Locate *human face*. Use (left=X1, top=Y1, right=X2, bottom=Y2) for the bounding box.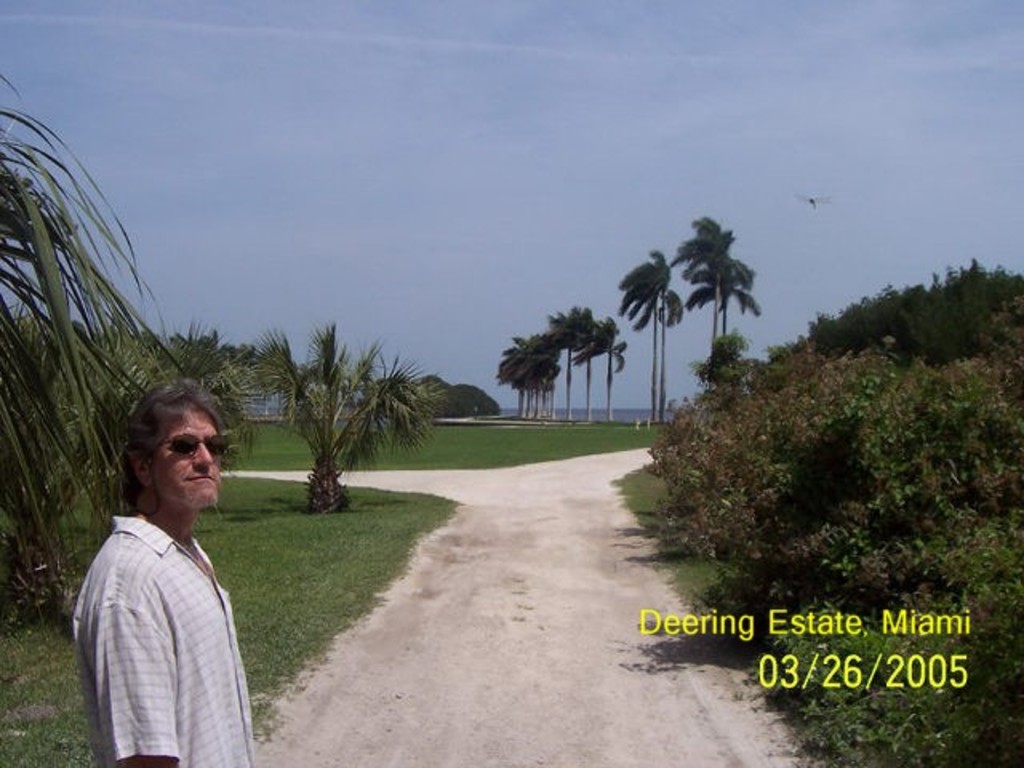
(left=152, top=414, right=218, bottom=510).
